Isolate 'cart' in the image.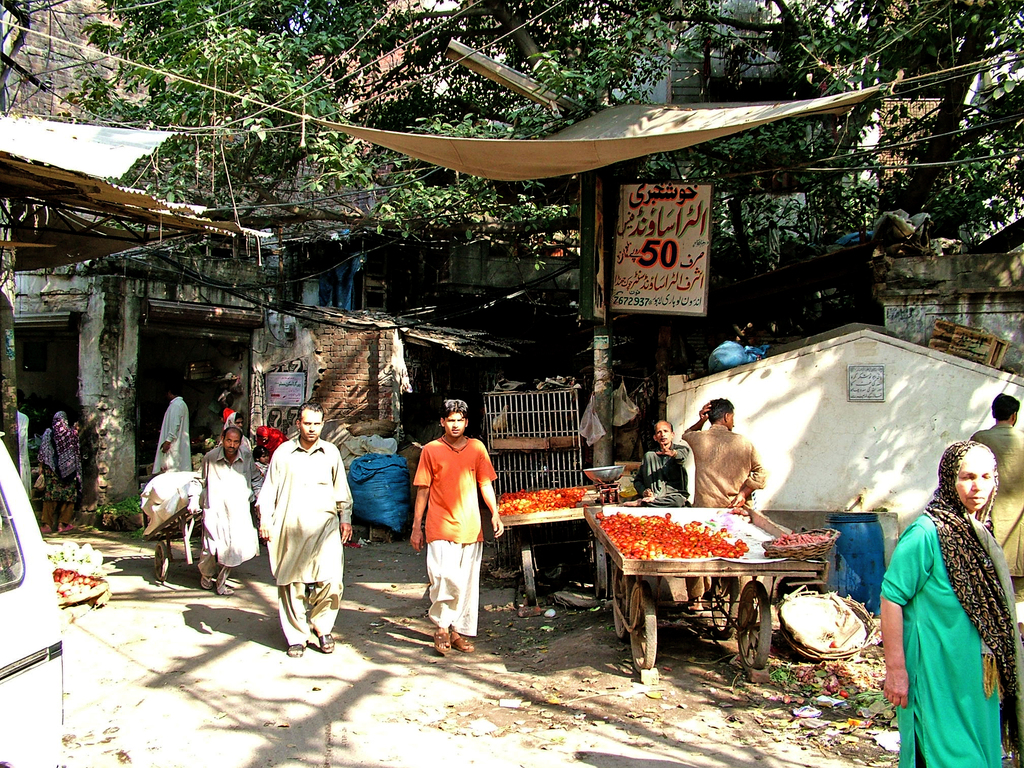
Isolated region: <box>141,502,268,579</box>.
